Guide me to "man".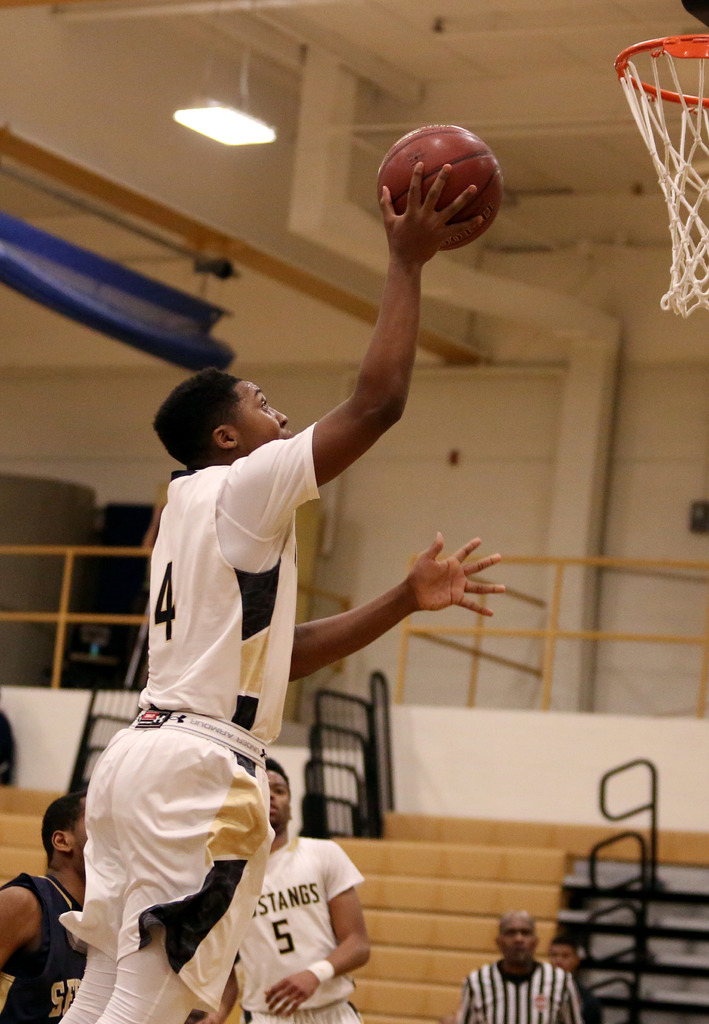
Guidance: 207,753,371,1022.
